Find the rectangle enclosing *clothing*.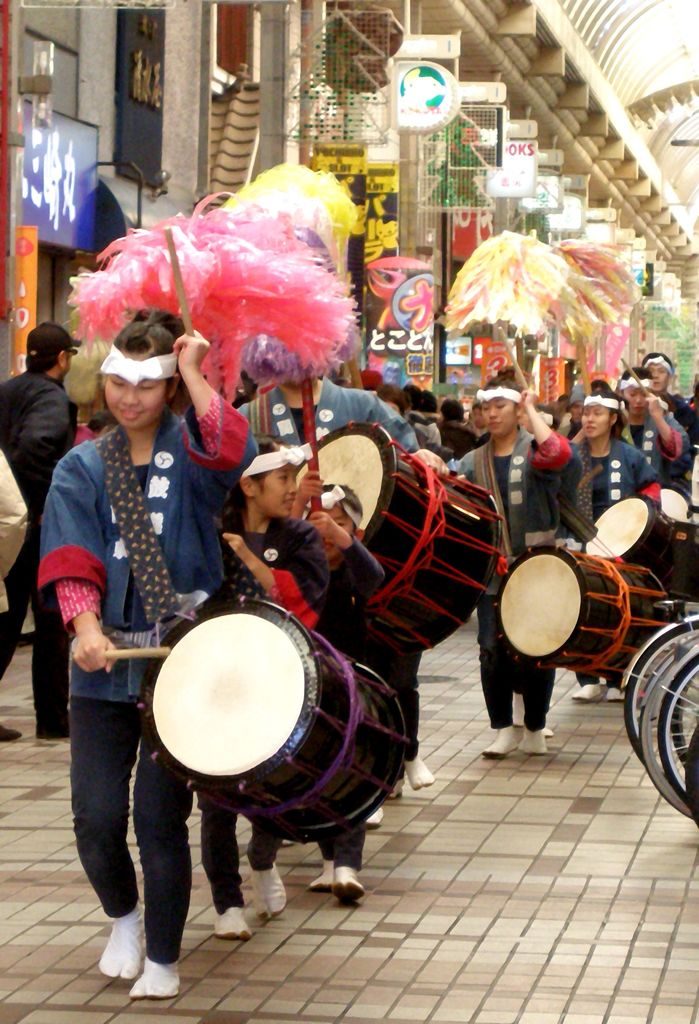
0 371 60 657.
